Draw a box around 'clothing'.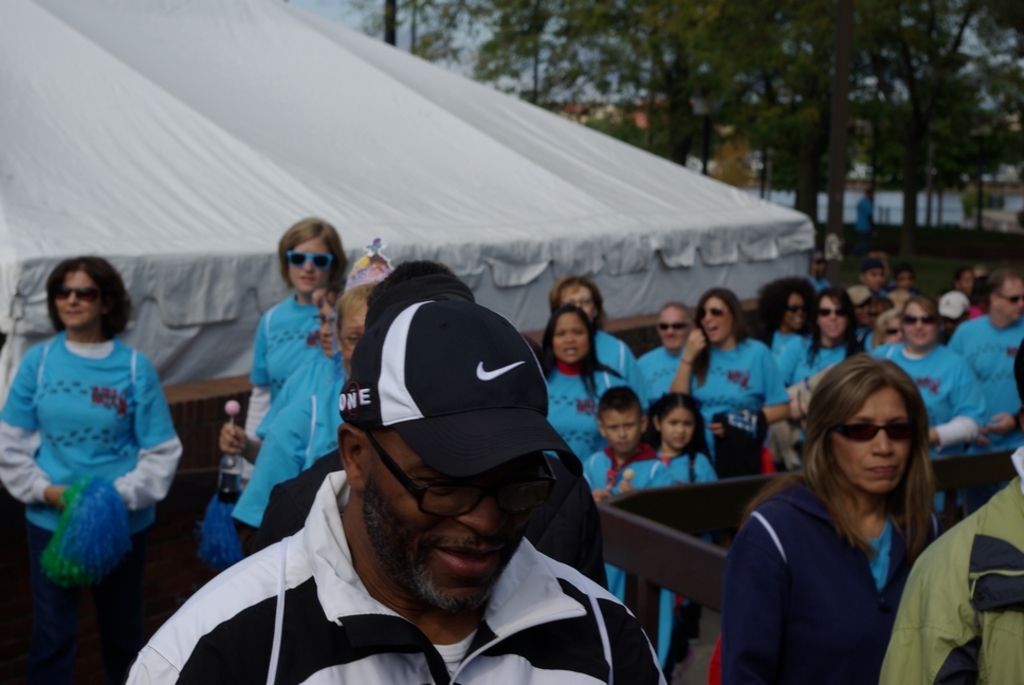
0 323 187 544.
